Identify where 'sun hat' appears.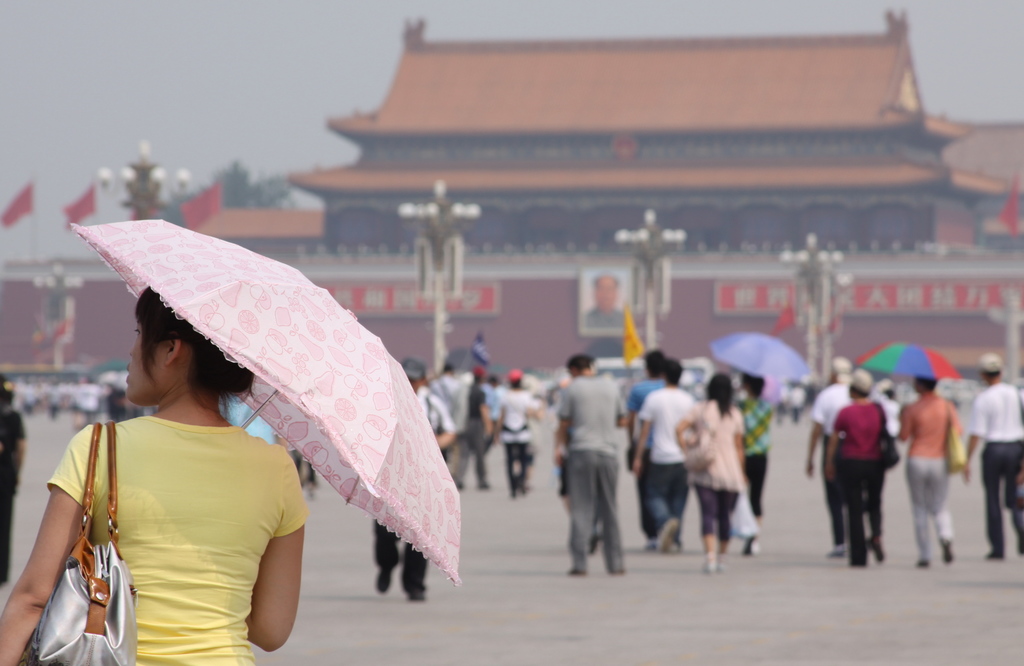
Appears at box=[504, 370, 521, 385].
